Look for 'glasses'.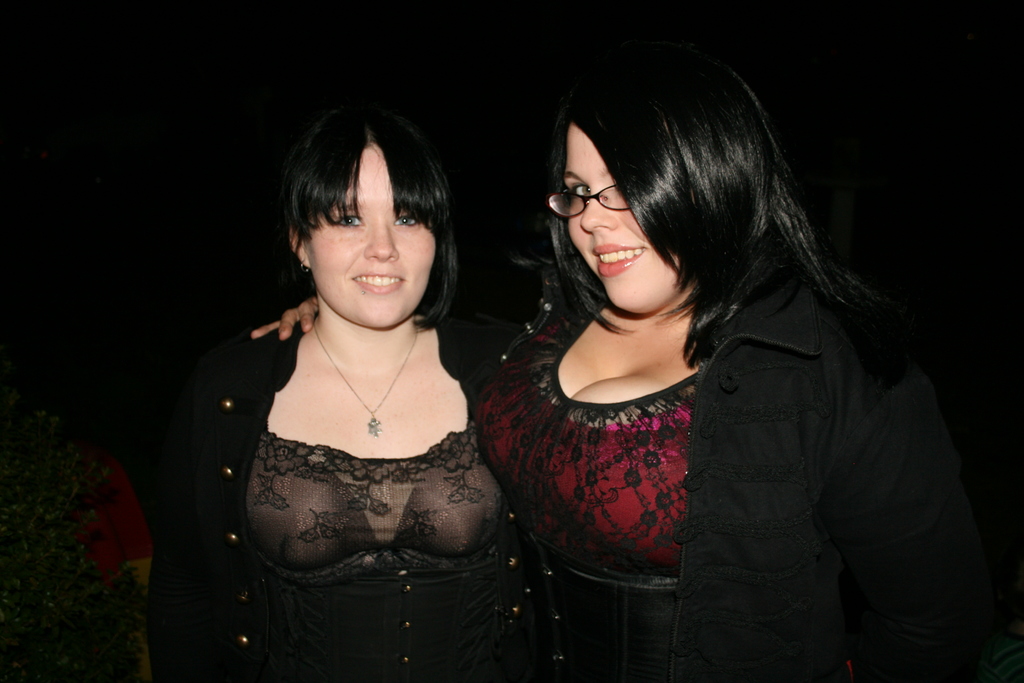
Found: [550,171,662,221].
